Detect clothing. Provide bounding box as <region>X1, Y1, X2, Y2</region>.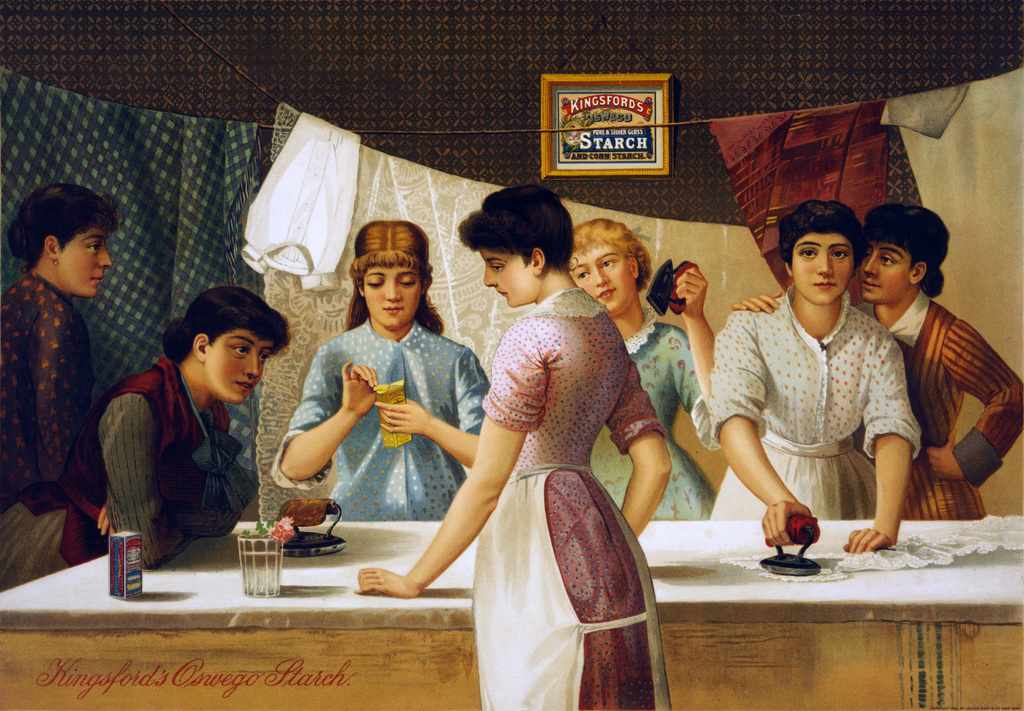
<region>0, 270, 95, 587</region>.
